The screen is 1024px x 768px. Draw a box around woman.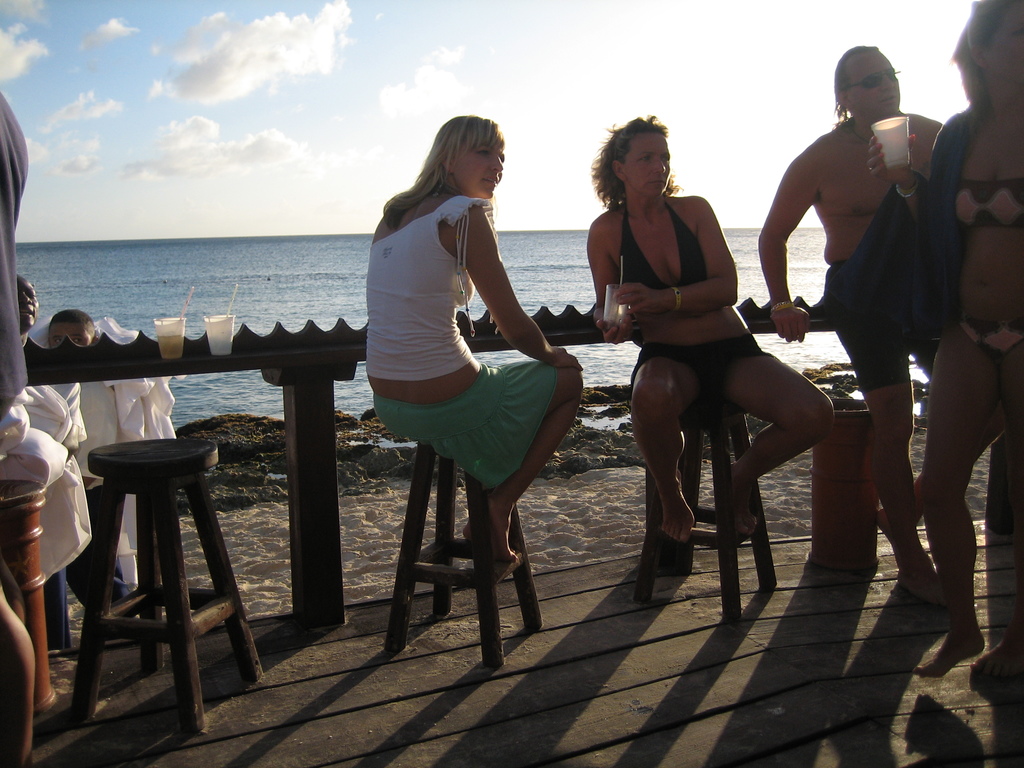
locate(358, 111, 583, 569).
